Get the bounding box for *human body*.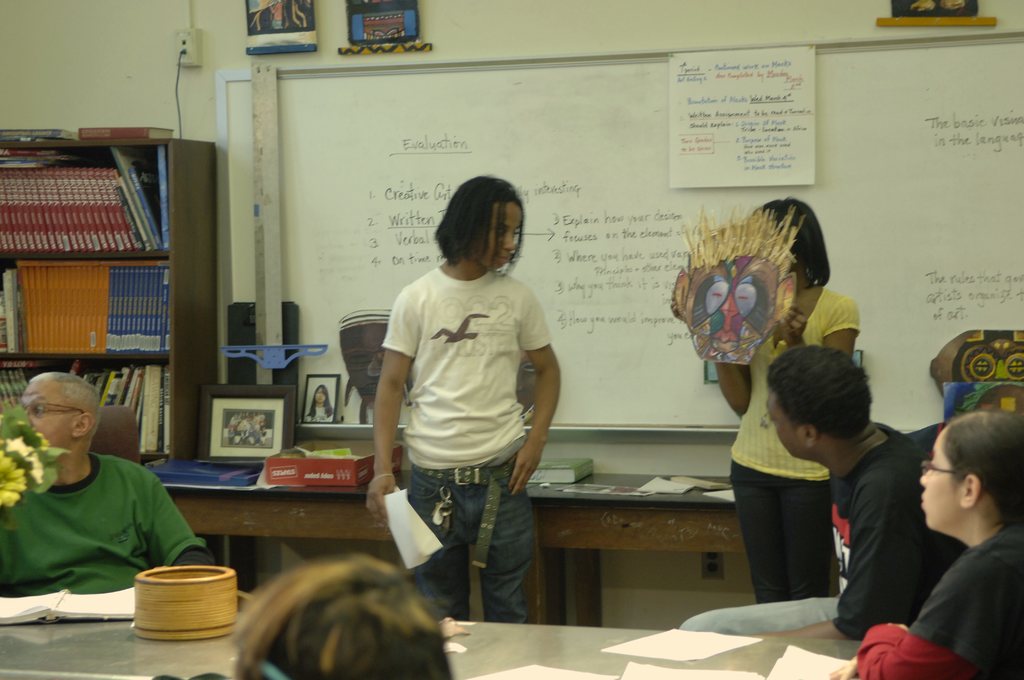
(left=0, top=449, right=221, bottom=597).
